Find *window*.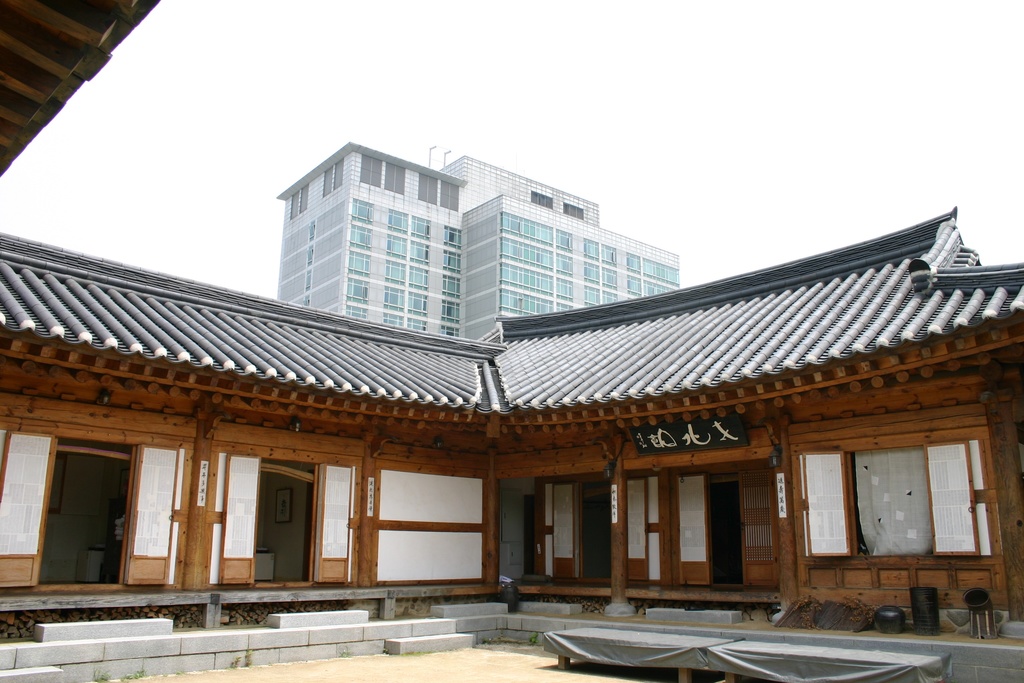
346:306:369:320.
